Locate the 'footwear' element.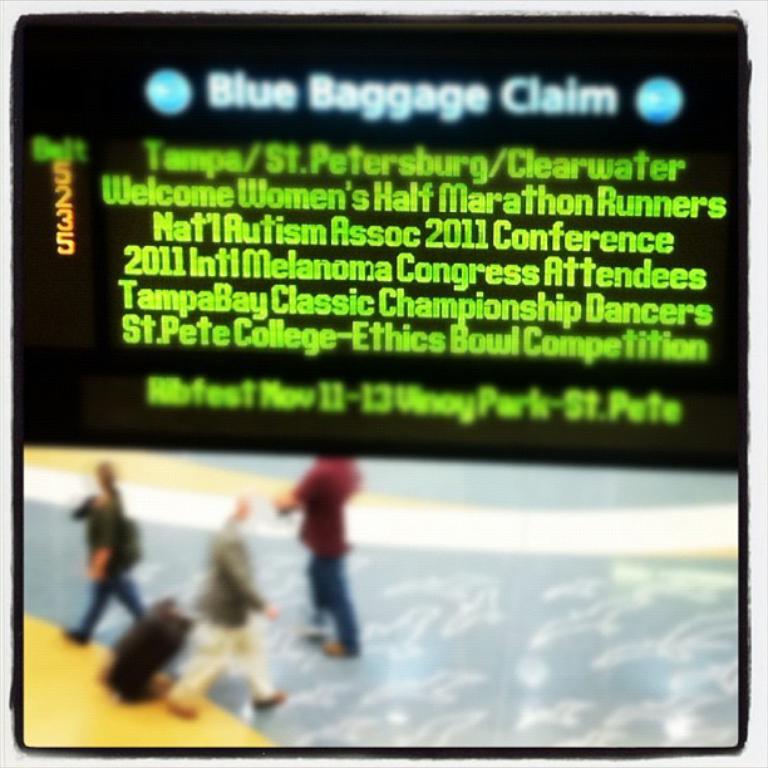
Element bbox: 163,701,200,720.
